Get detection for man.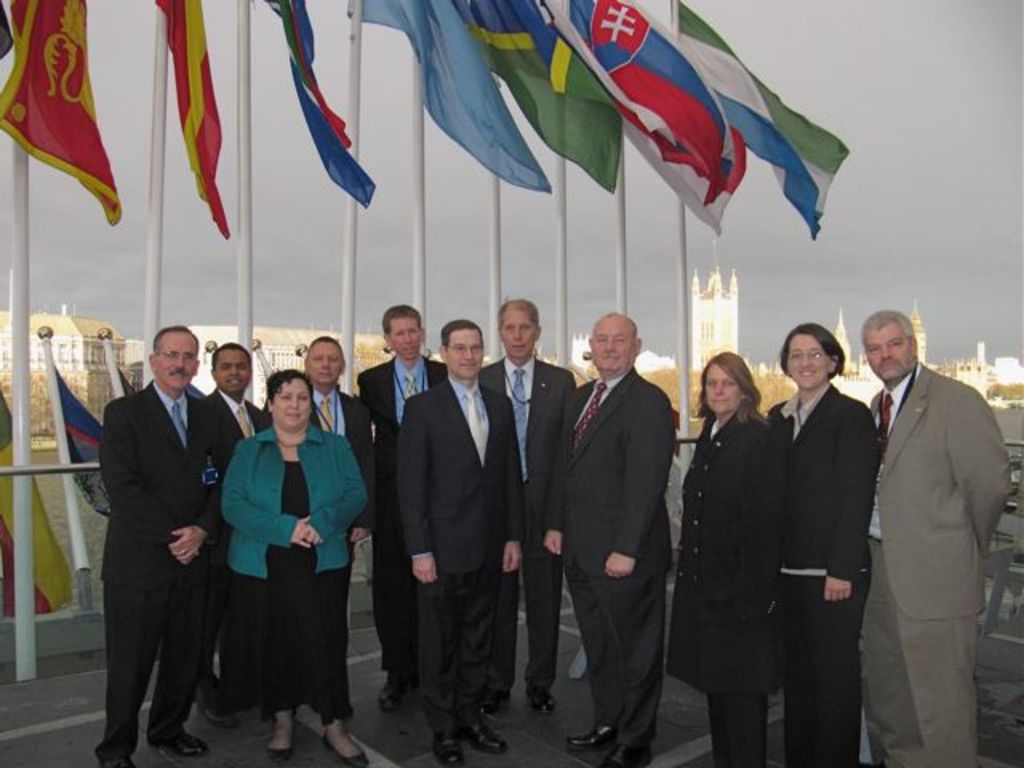
Detection: detection(94, 318, 254, 766).
